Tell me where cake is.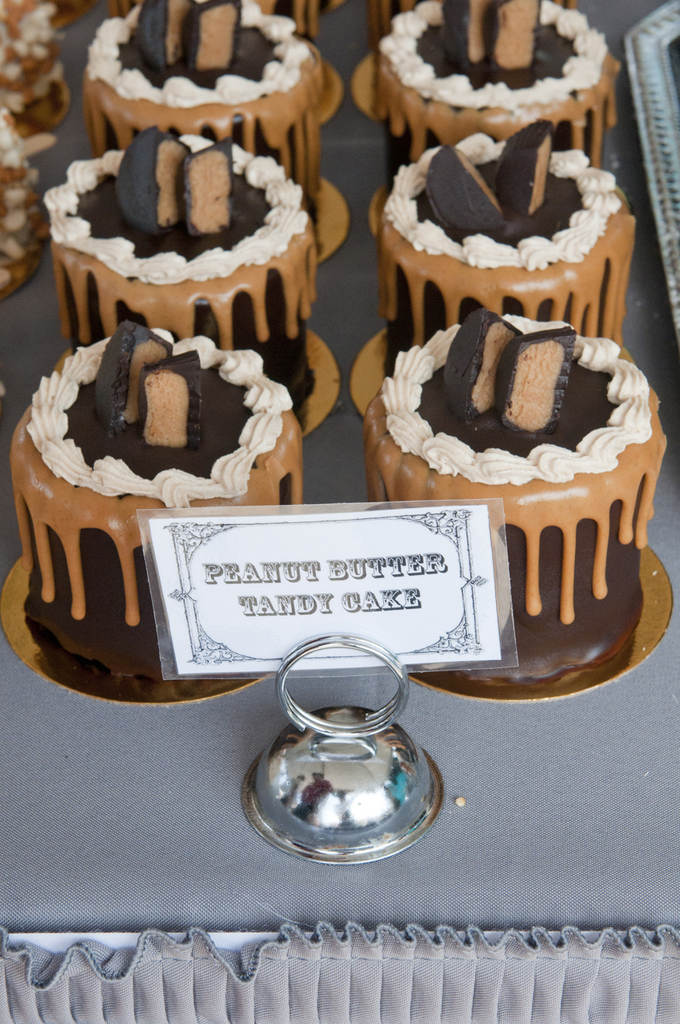
cake is at 195:0:619:174.
